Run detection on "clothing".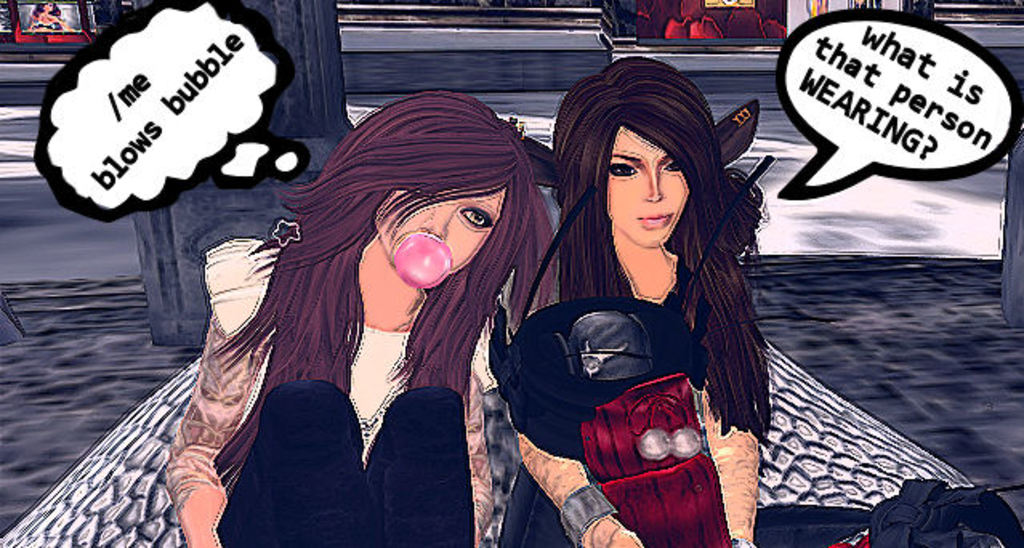
Result: {"left": 498, "top": 234, "right": 774, "bottom": 546}.
